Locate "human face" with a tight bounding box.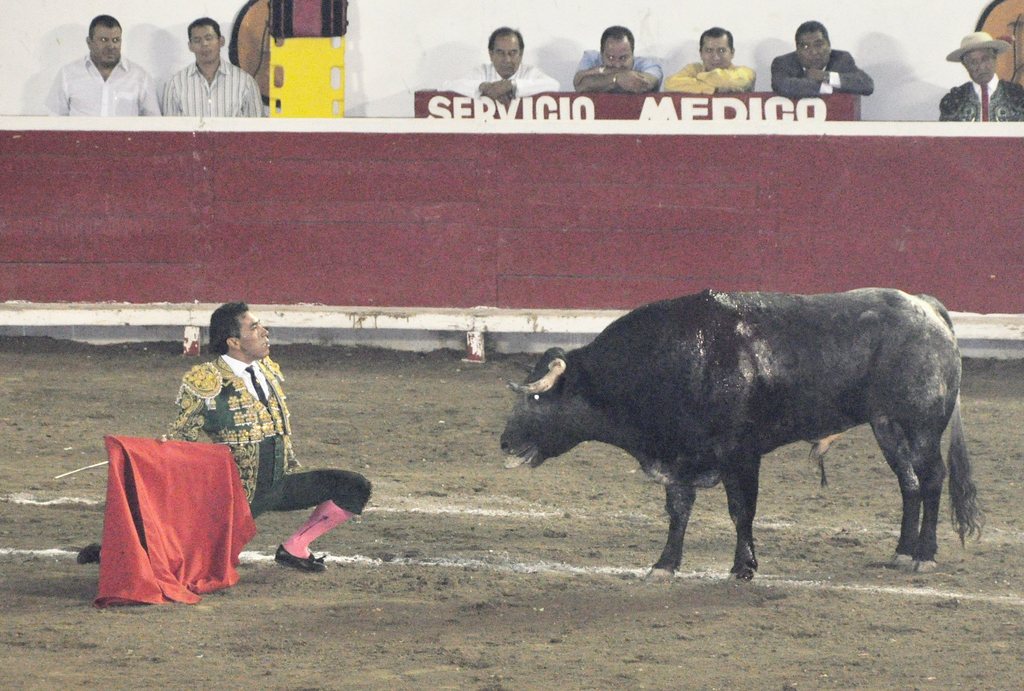
region(93, 24, 123, 65).
